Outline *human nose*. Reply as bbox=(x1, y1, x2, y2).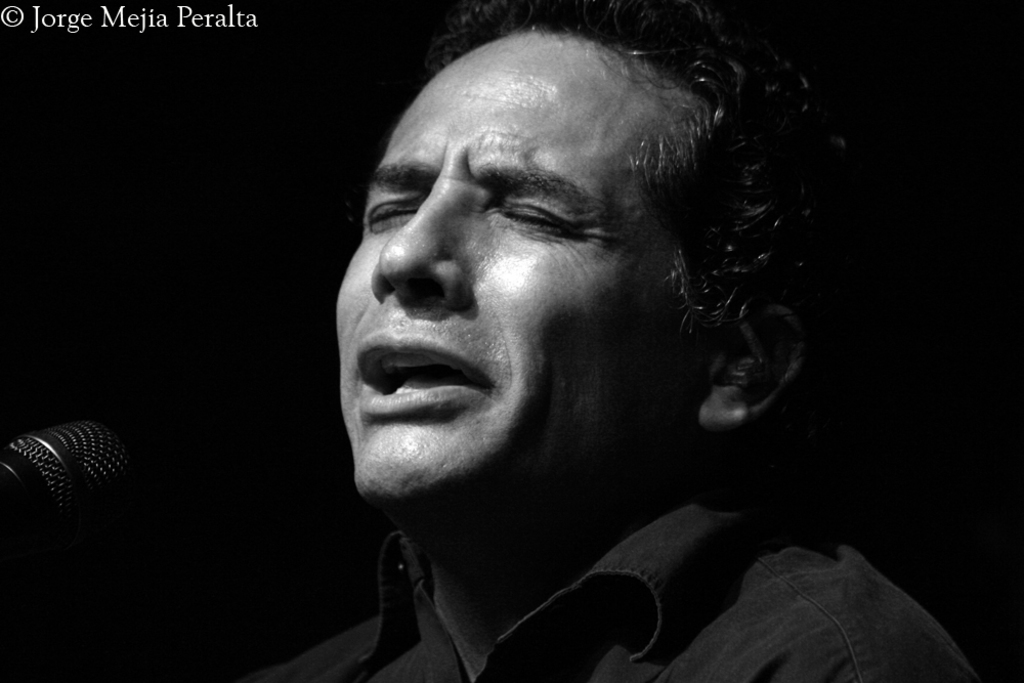
bbox=(371, 175, 466, 307).
